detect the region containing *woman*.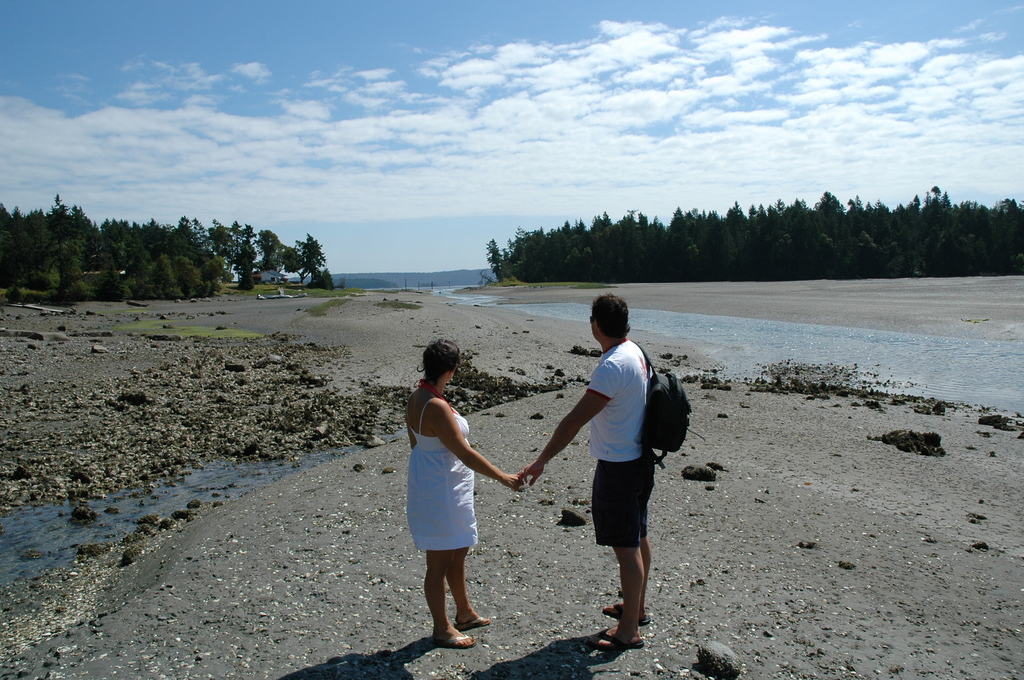
box(403, 348, 512, 647).
